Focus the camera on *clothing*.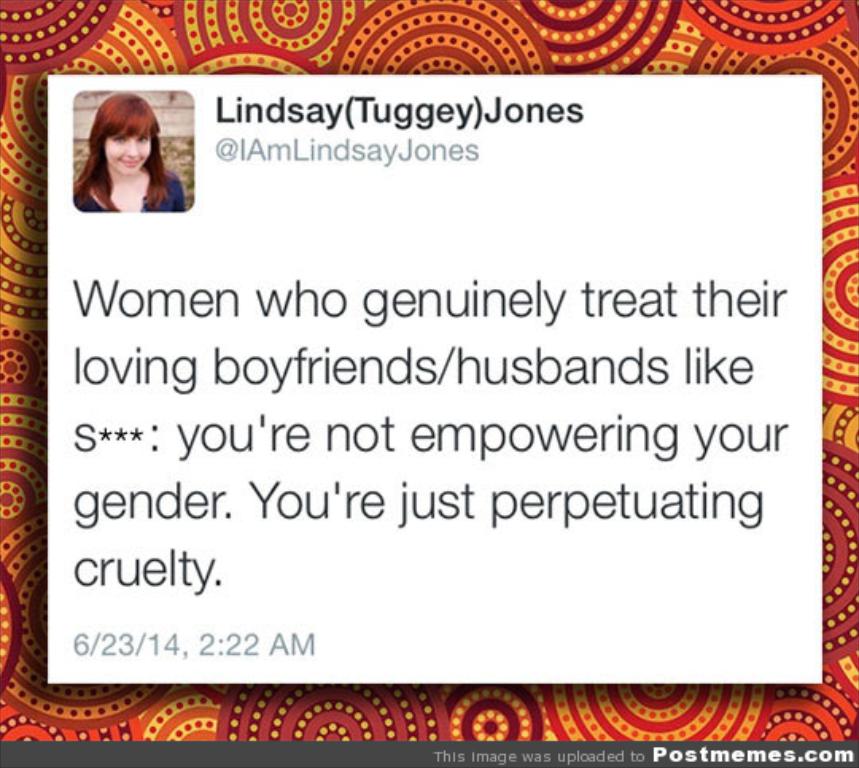
Focus region: pyautogui.locateOnScreen(73, 170, 186, 211).
